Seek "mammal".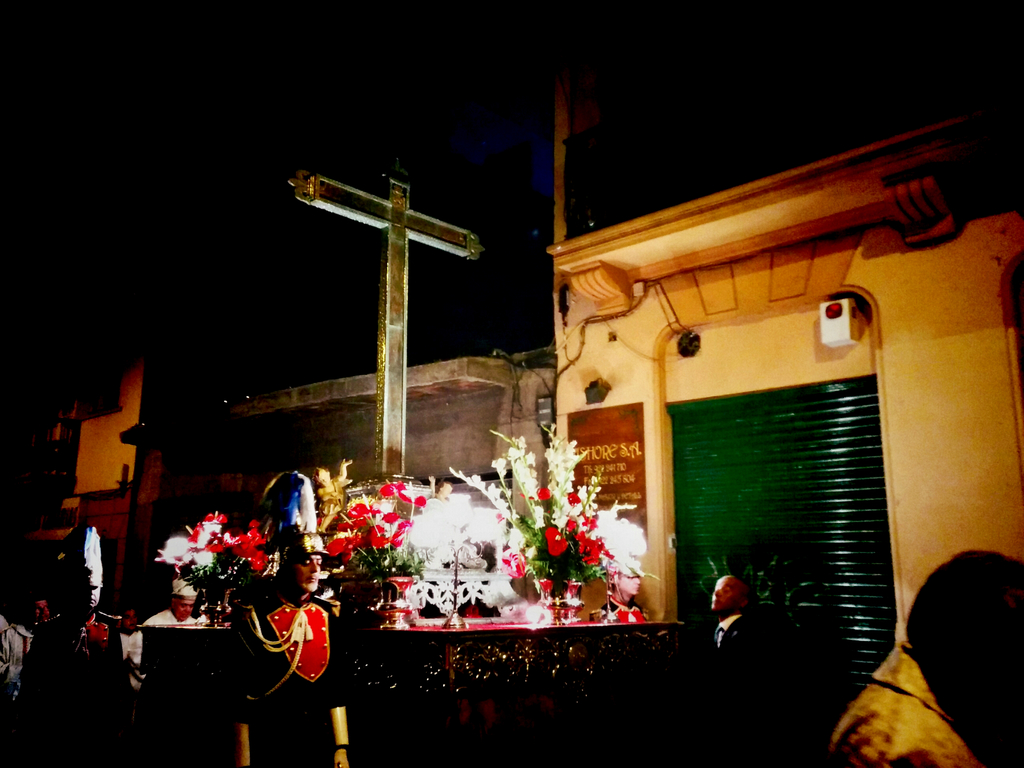
select_region(7, 522, 131, 767).
